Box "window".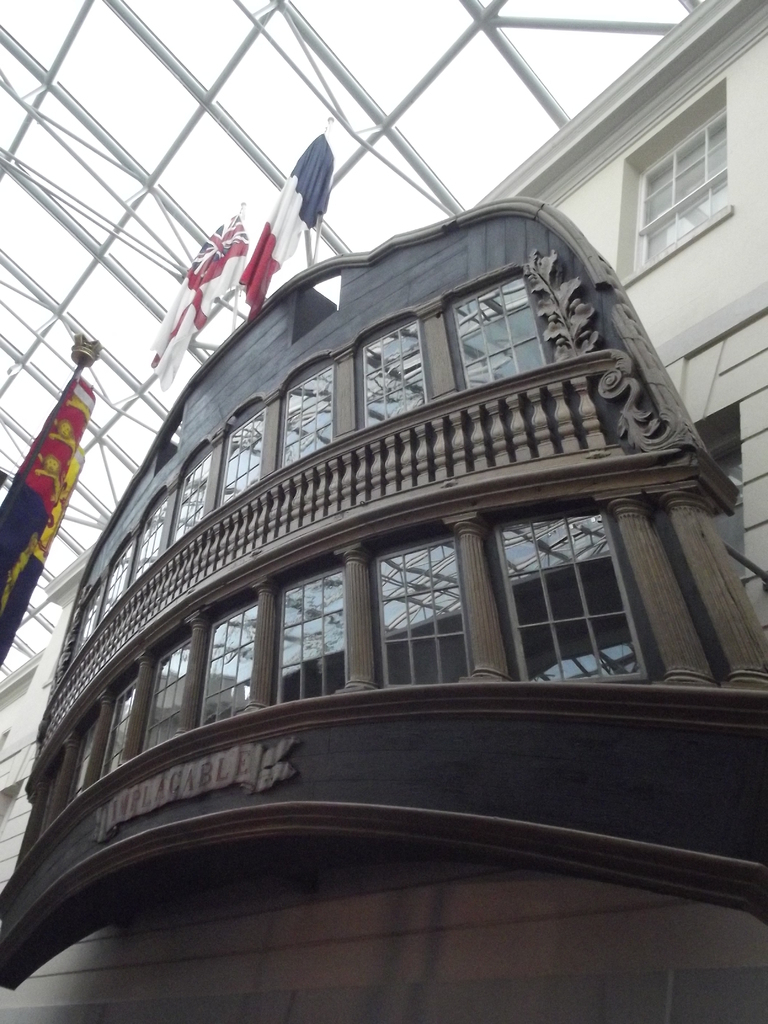
box=[164, 451, 214, 552].
